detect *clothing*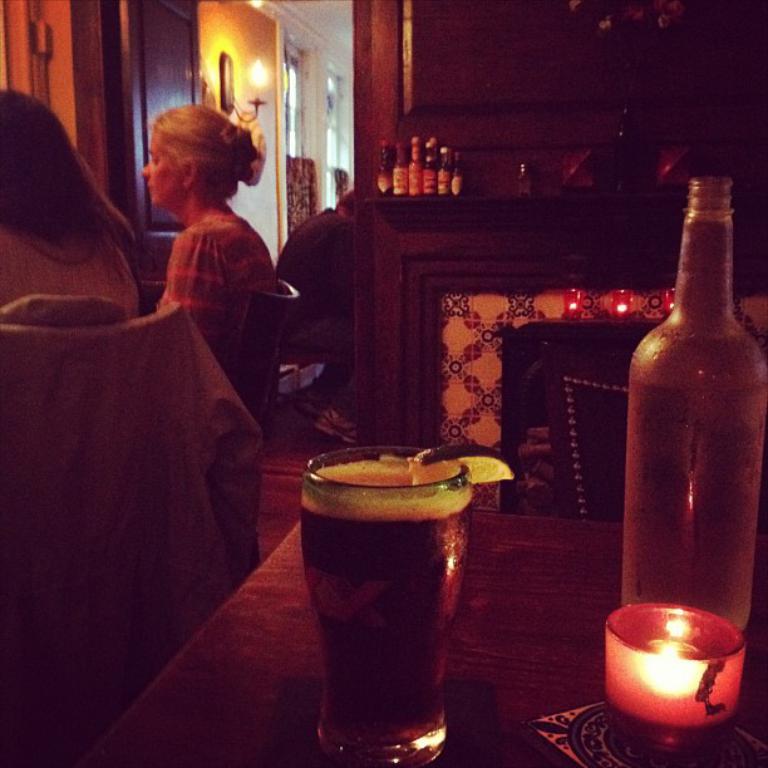
select_region(0, 223, 137, 321)
